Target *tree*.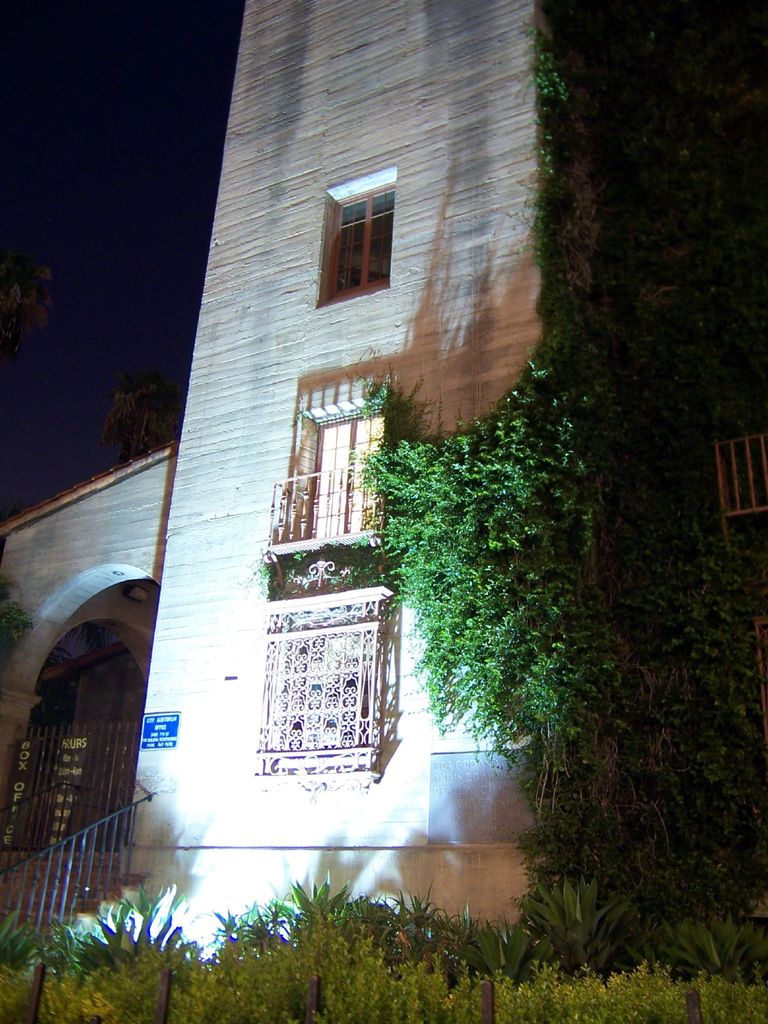
Target region: box(32, 0, 760, 1020).
